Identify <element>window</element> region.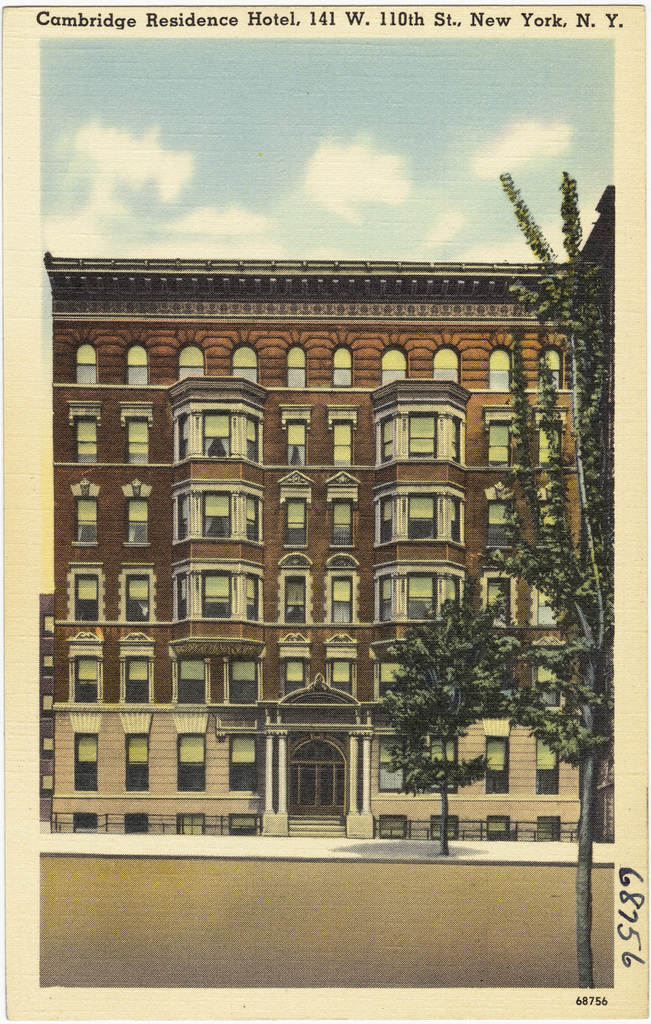
Region: {"x1": 78, "y1": 576, "x2": 98, "y2": 613}.
